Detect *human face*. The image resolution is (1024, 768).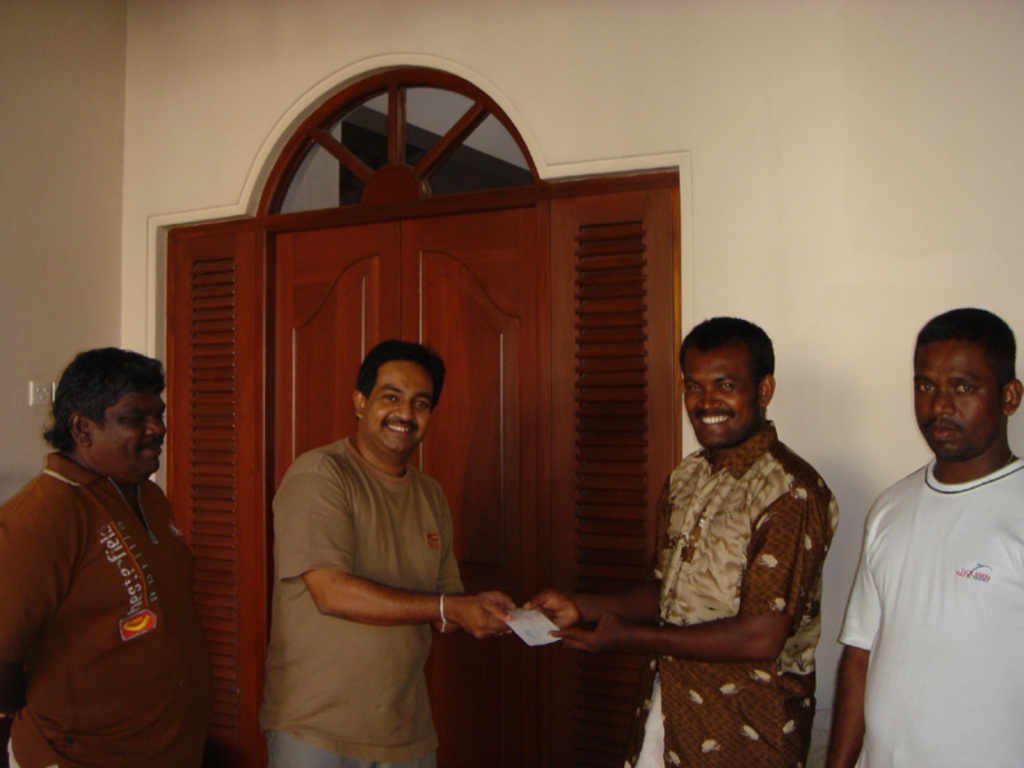
select_region(95, 380, 168, 479).
